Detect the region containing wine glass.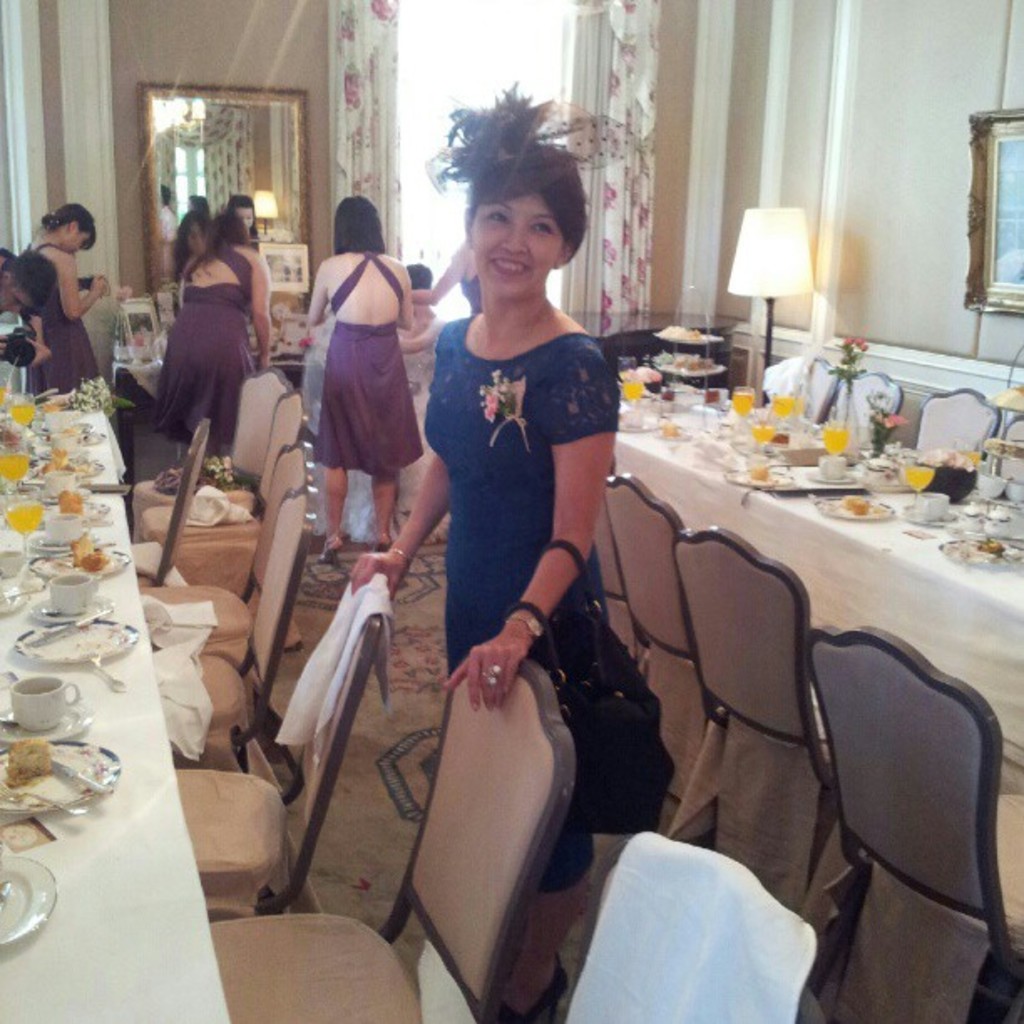
(0,452,37,494).
